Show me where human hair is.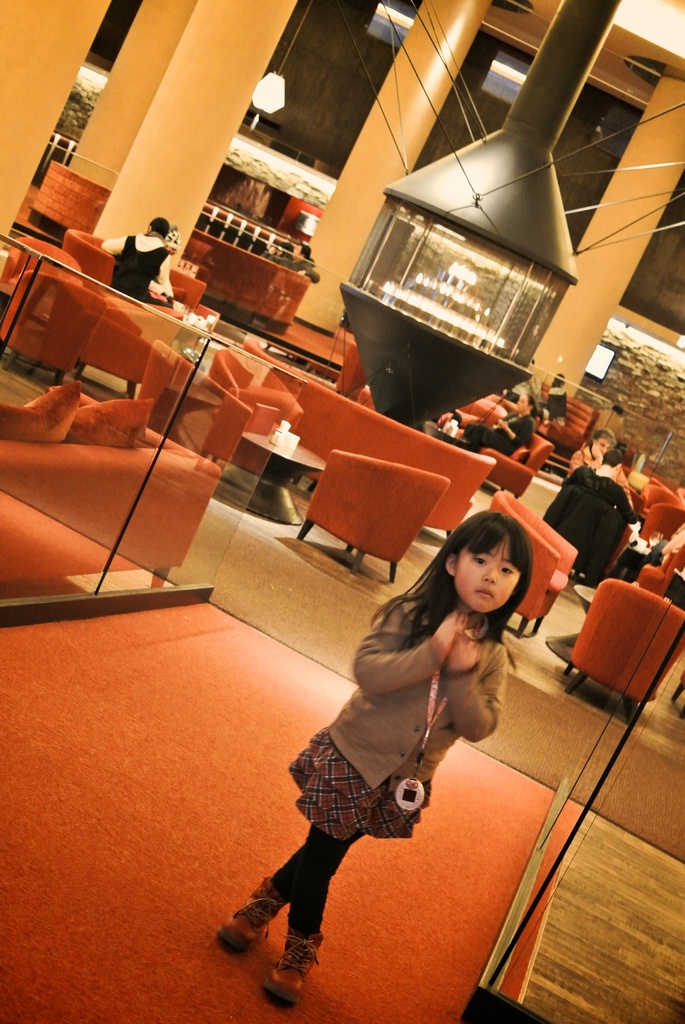
human hair is at [x1=150, y1=218, x2=171, y2=241].
